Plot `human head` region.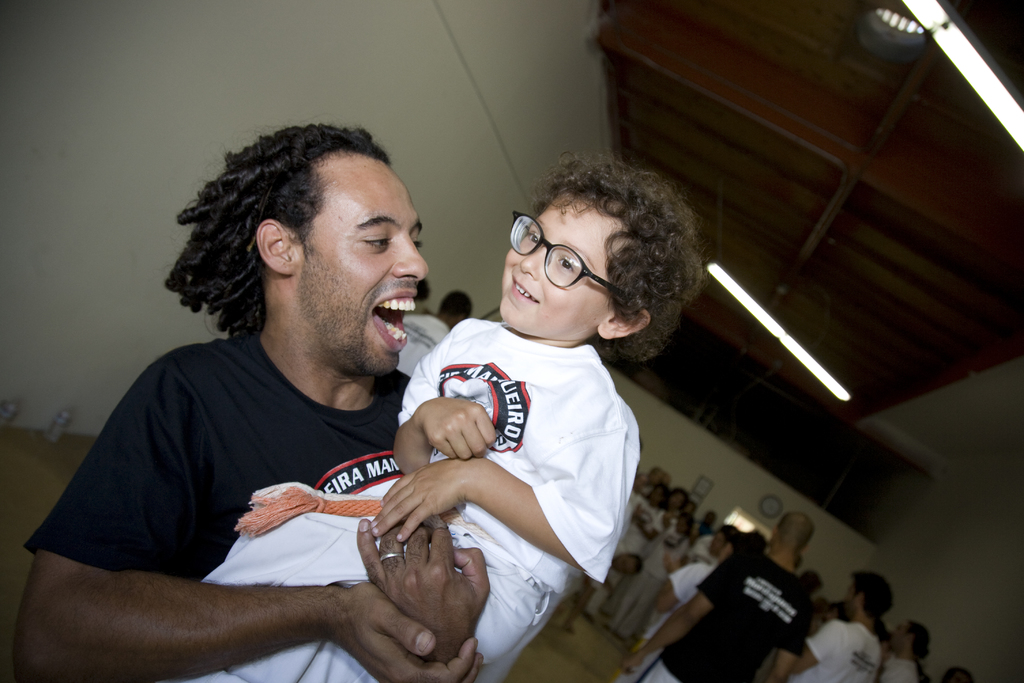
Plotted at bbox=(771, 514, 813, 557).
